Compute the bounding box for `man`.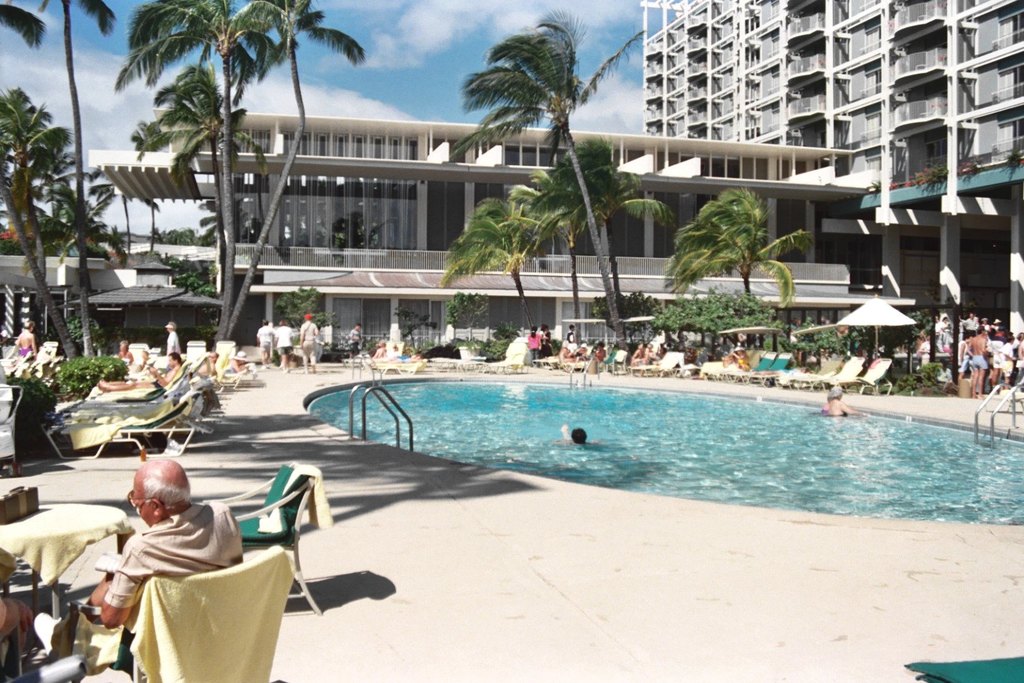
locate(554, 331, 583, 362).
